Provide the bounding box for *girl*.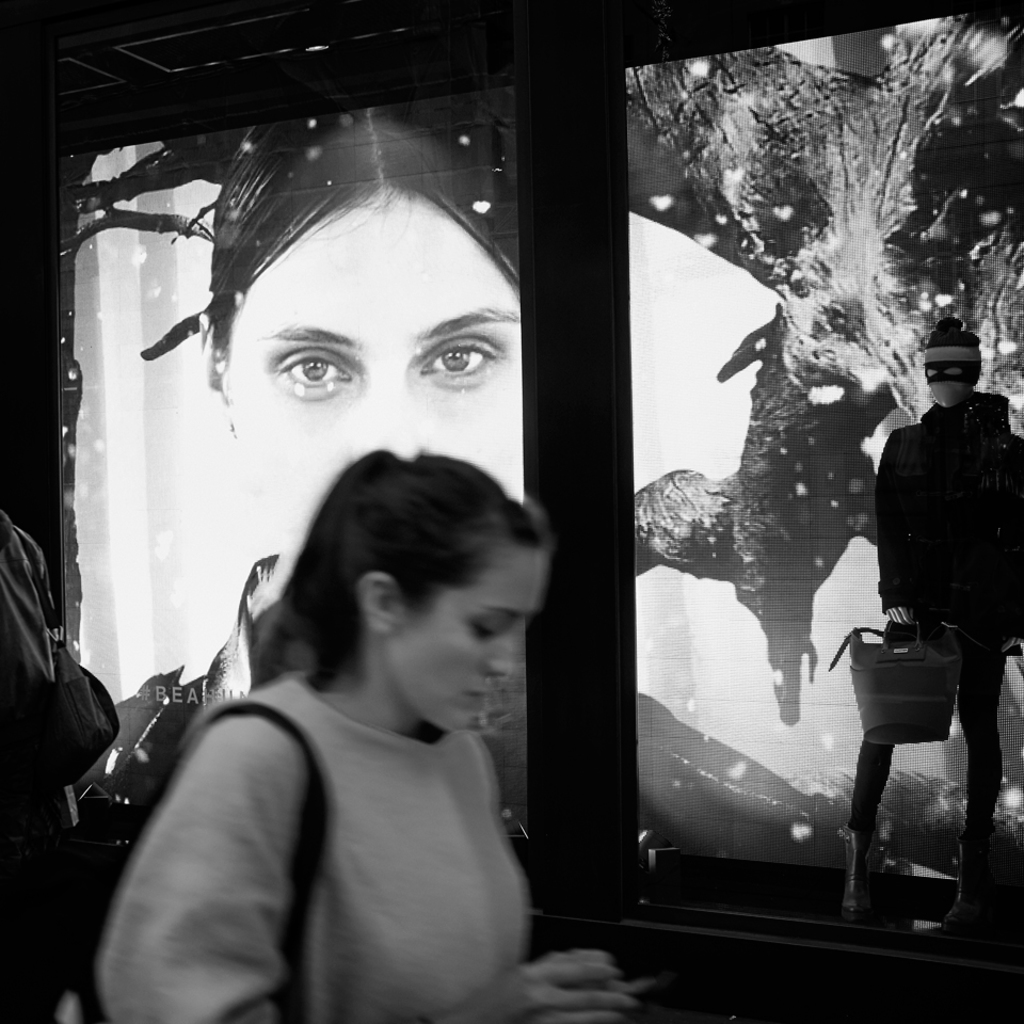
[left=60, top=97, right=531, bottom=828].
